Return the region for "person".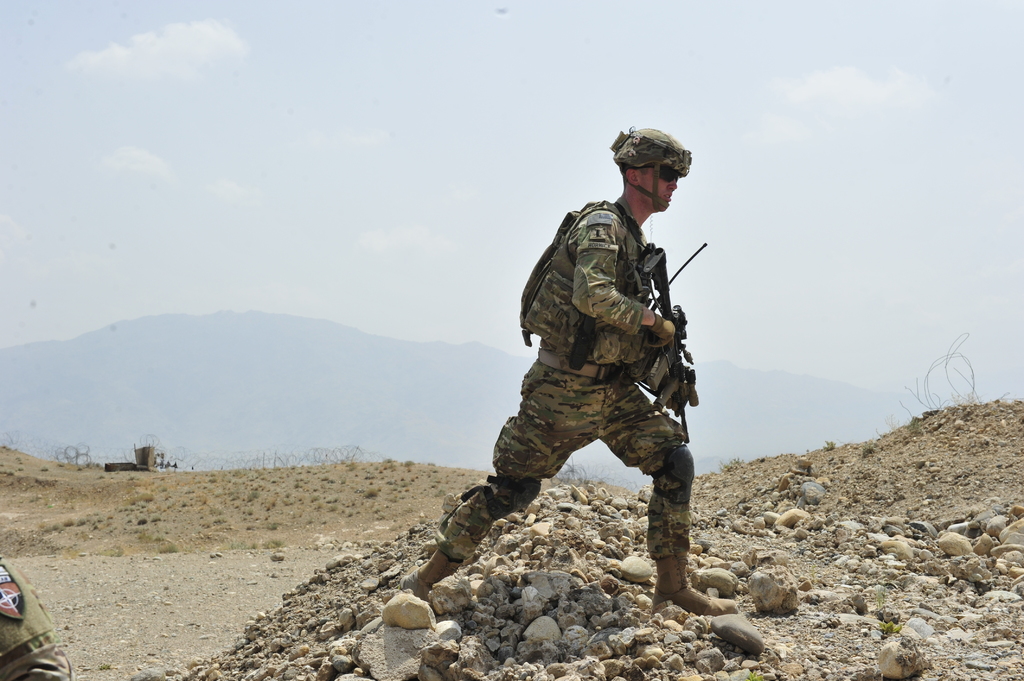
0 550 75 680.
